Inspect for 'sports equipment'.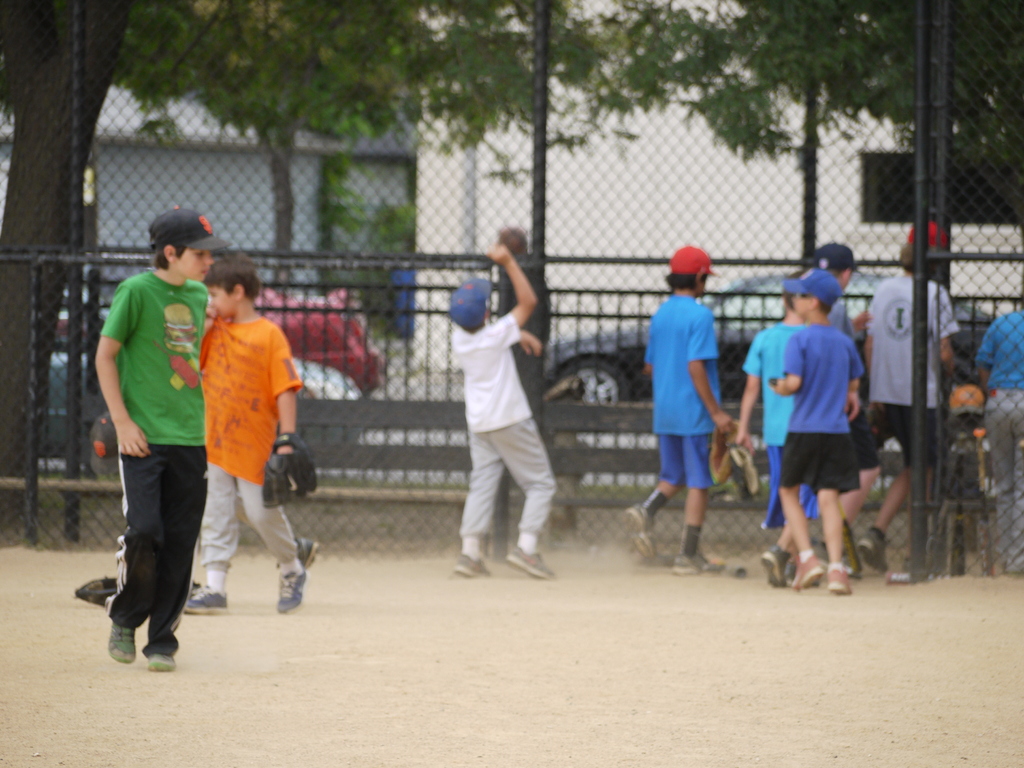
Inspection: [858,531,891,576].
